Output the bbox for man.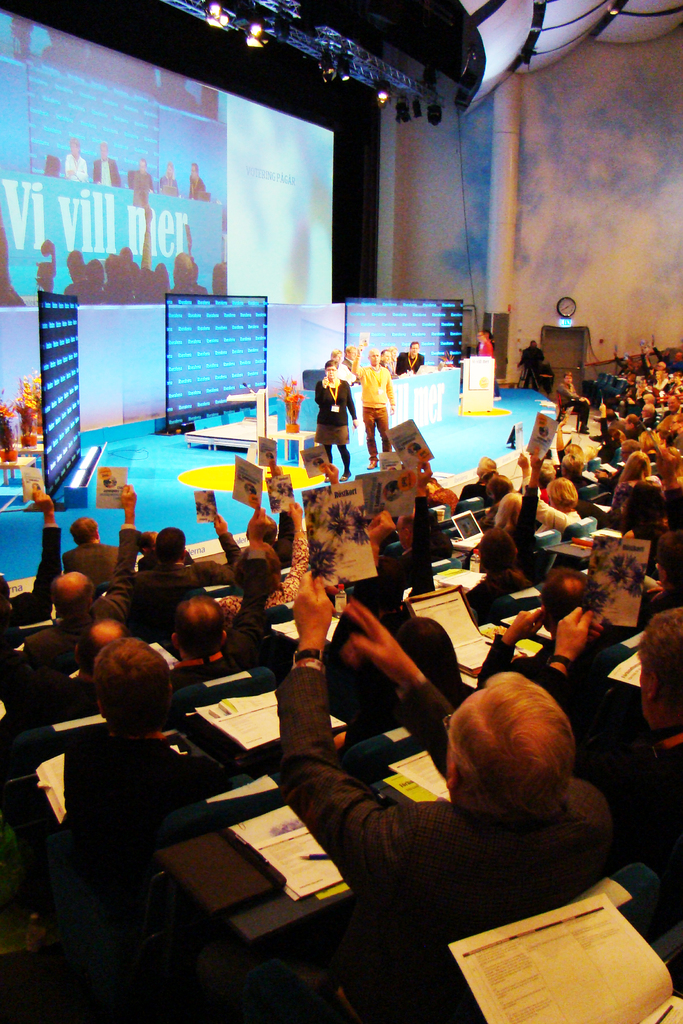
{"x1": 222, "y1": 586, "x2": 621, "y2": 984}.
